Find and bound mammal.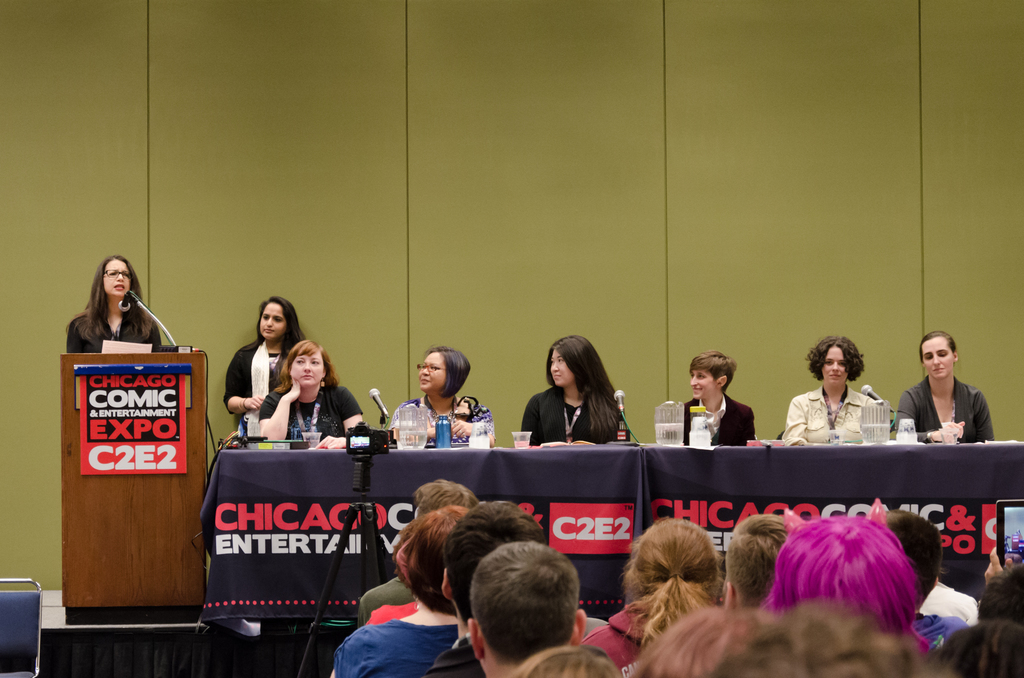
Bound: l=668, t=346, r=756, b=444.
